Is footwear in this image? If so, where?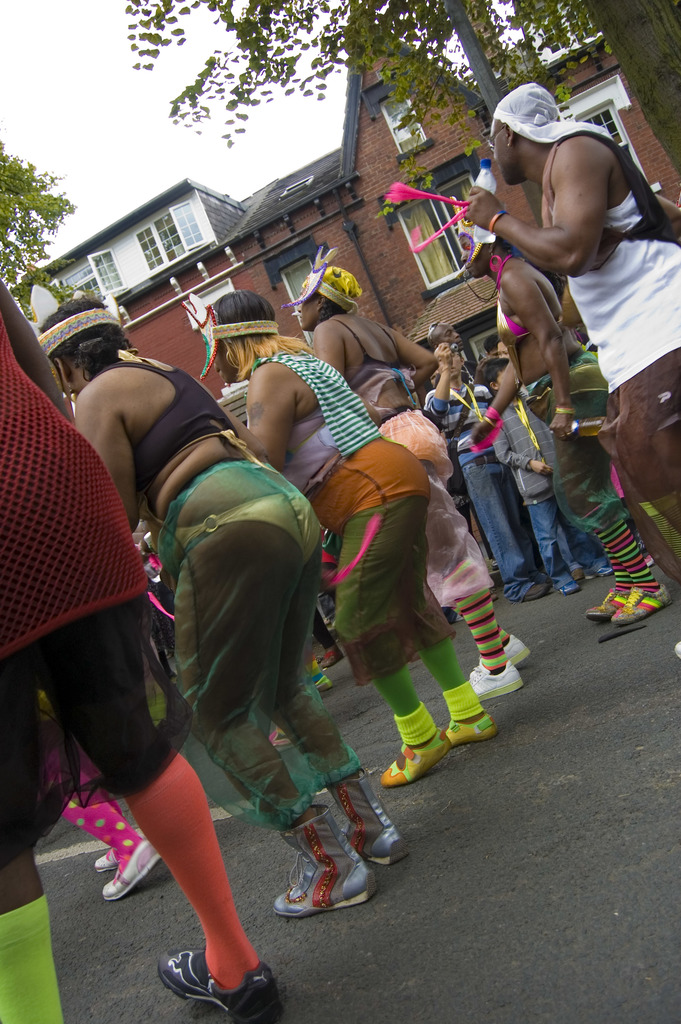
Yes, at bbox(521, 583, 554, 597).
